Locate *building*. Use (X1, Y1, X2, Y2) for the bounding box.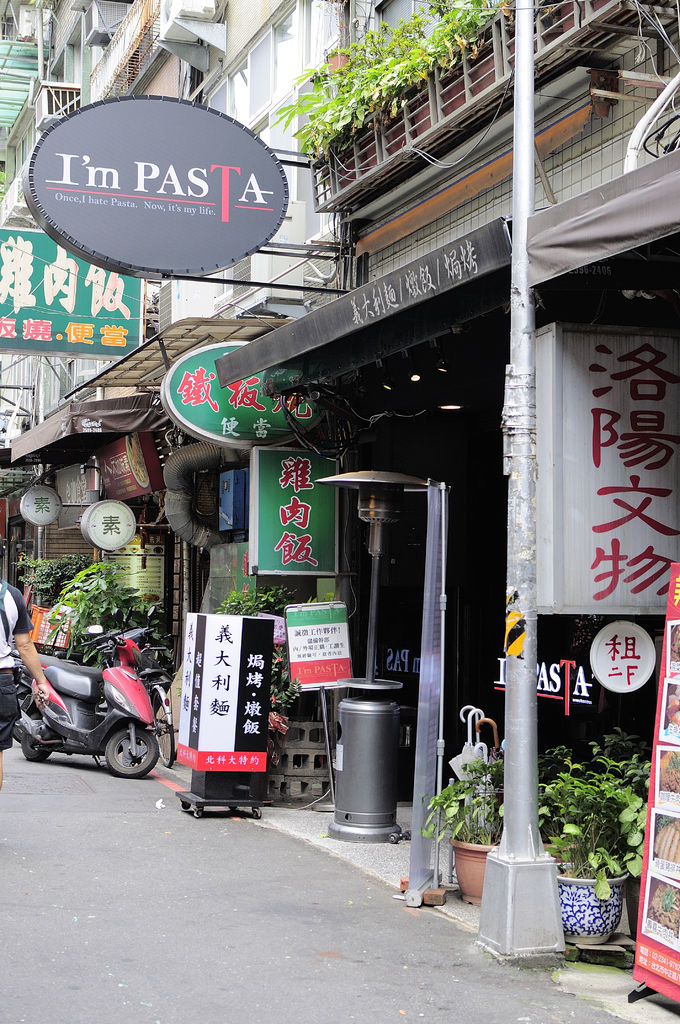
(9, 0, 190, 673).
